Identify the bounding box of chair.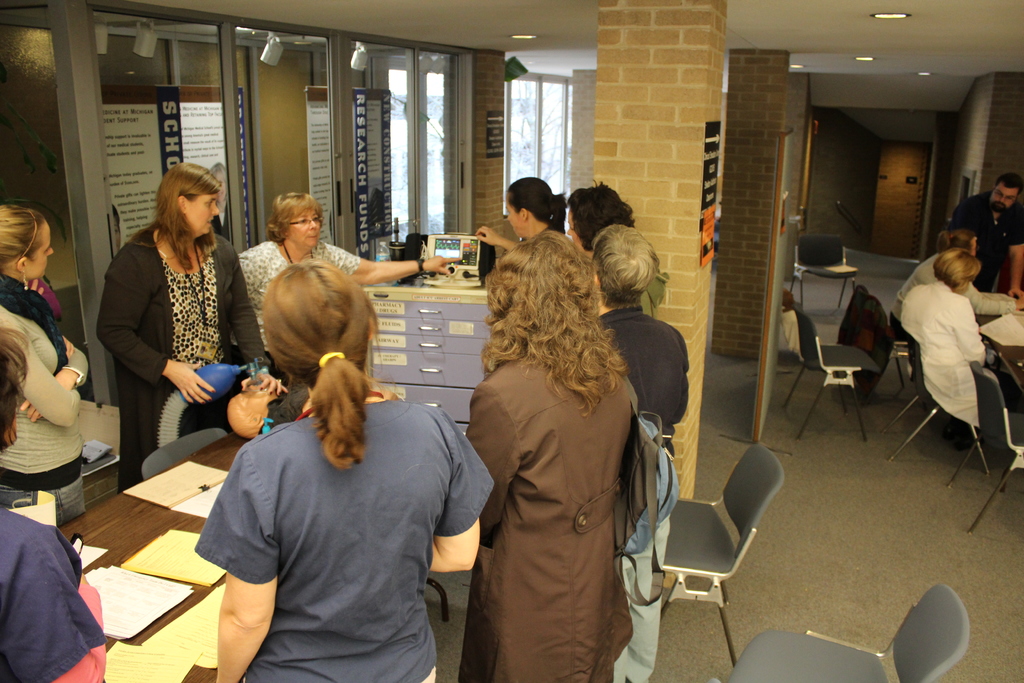
[x1=644, y1=386, x2=805, y2=670].
